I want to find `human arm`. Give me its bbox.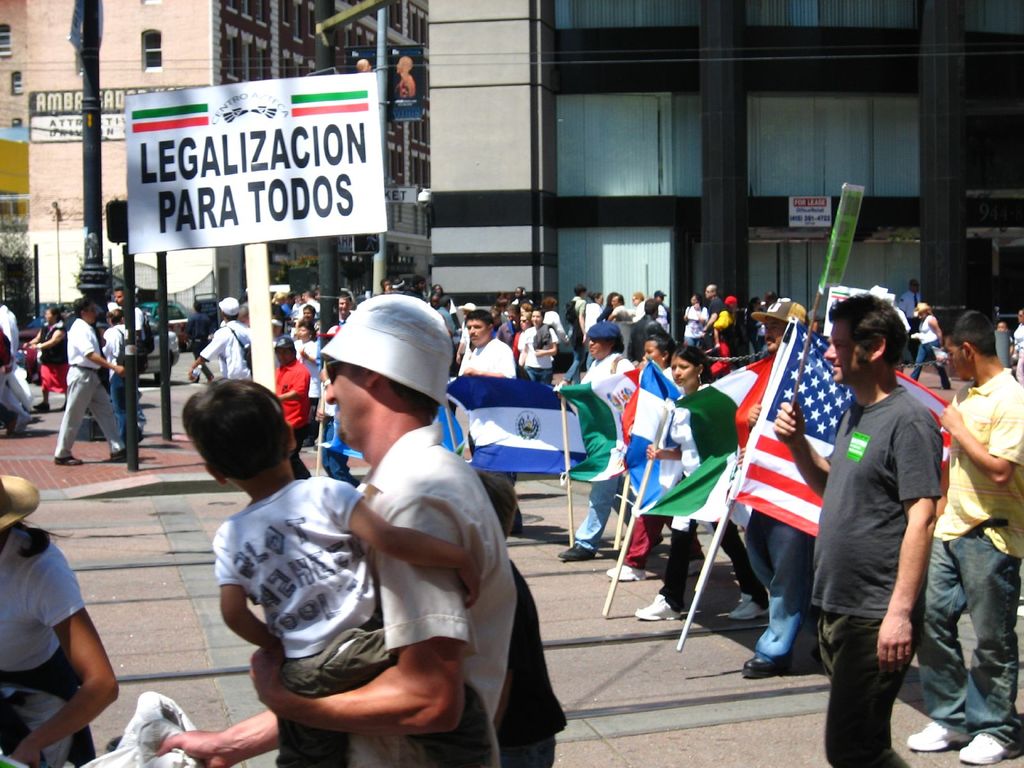
935,399,1023,495.
